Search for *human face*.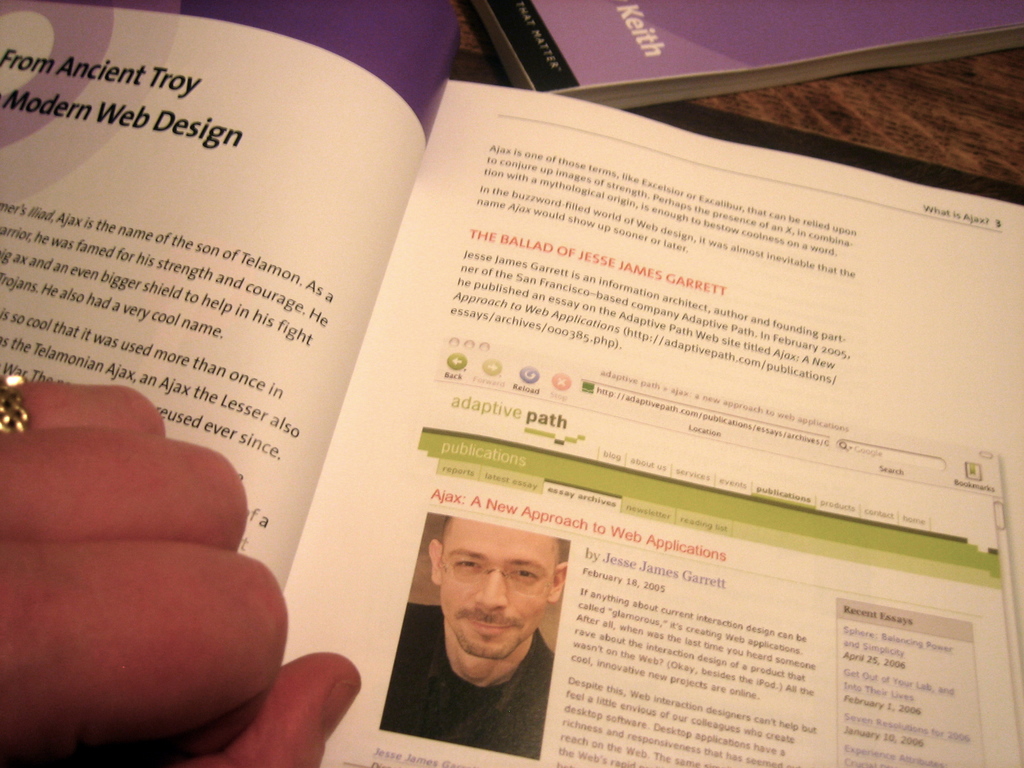
Found at (x1=444, y1=515, x2=548, y2=660).
